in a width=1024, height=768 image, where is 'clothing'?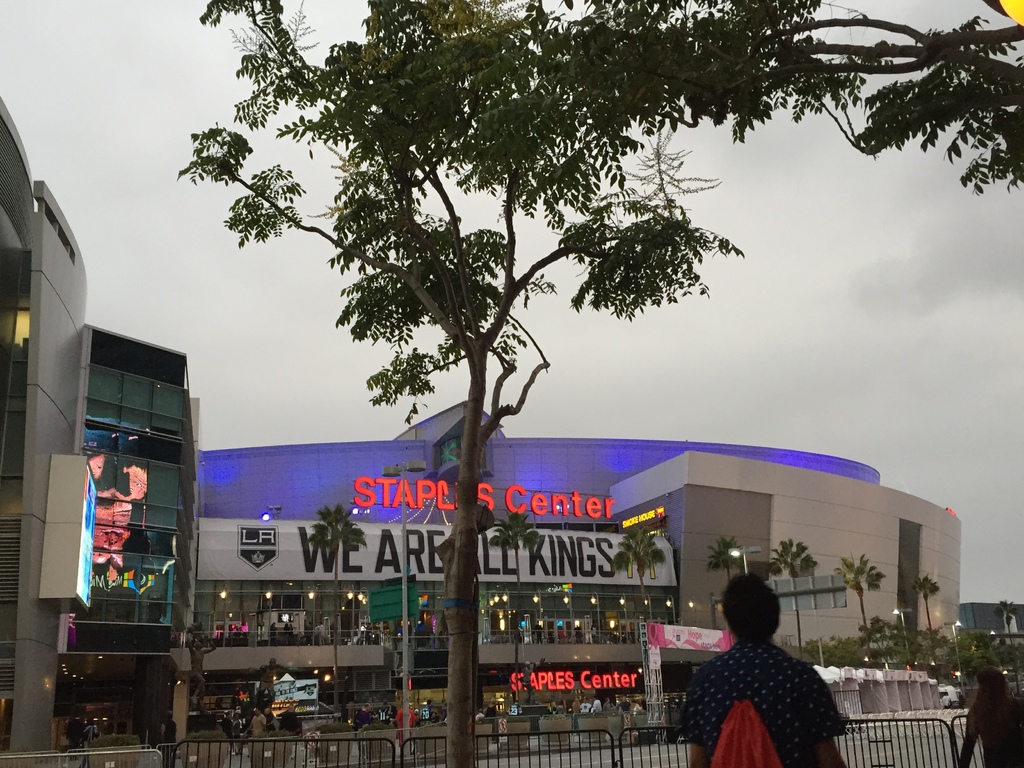
(left=679, top=644, right=852, bottom=767).
